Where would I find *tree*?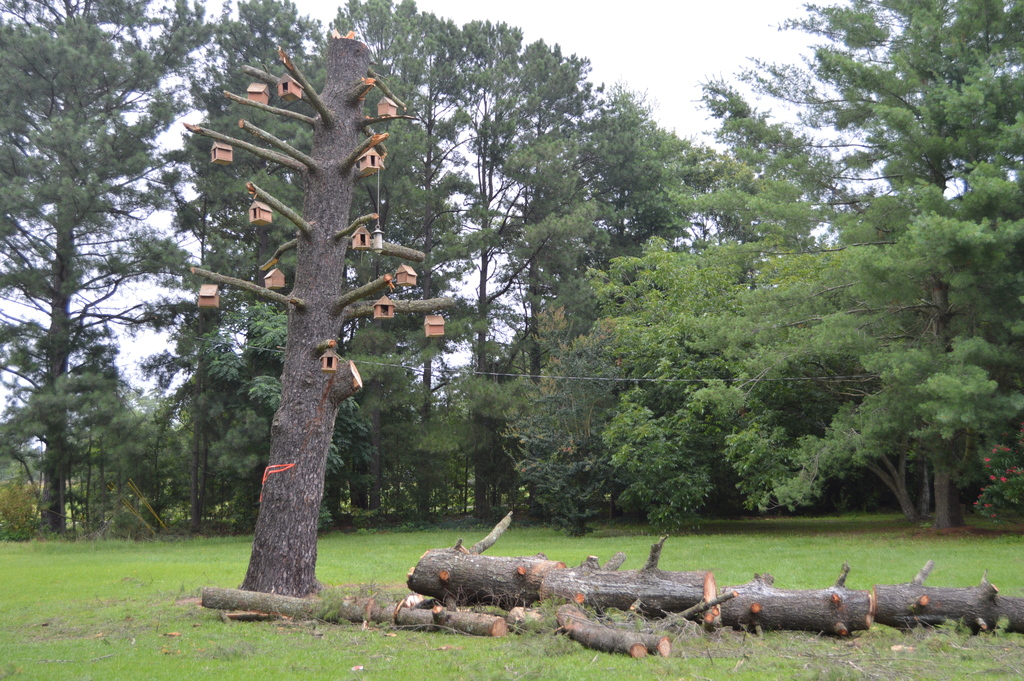
At {"x1": 163, "y1": 26, "x2": 464, "y2": 606}.
